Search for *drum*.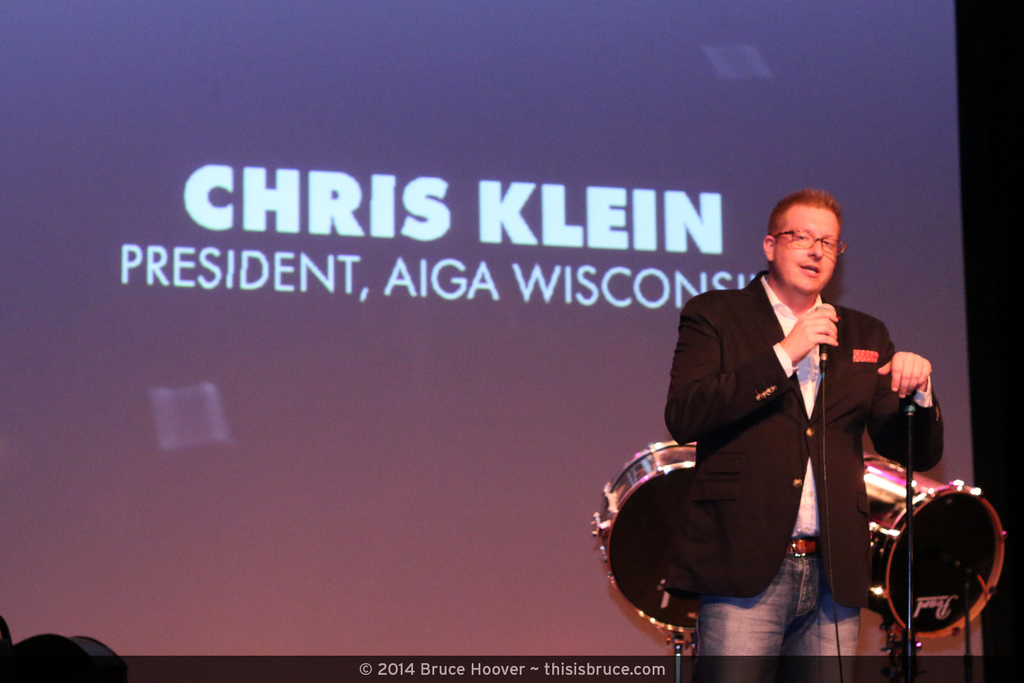
Found at bbox=[864, 441, 1014, 643].
